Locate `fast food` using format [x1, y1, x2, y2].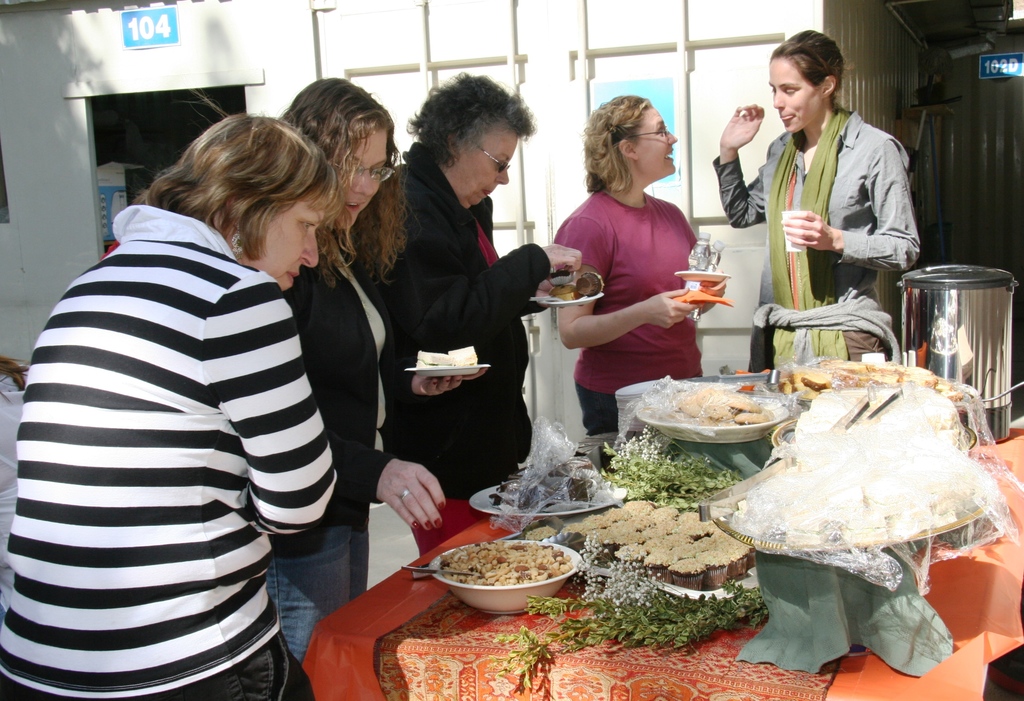
[670, 554, 704, 591].
